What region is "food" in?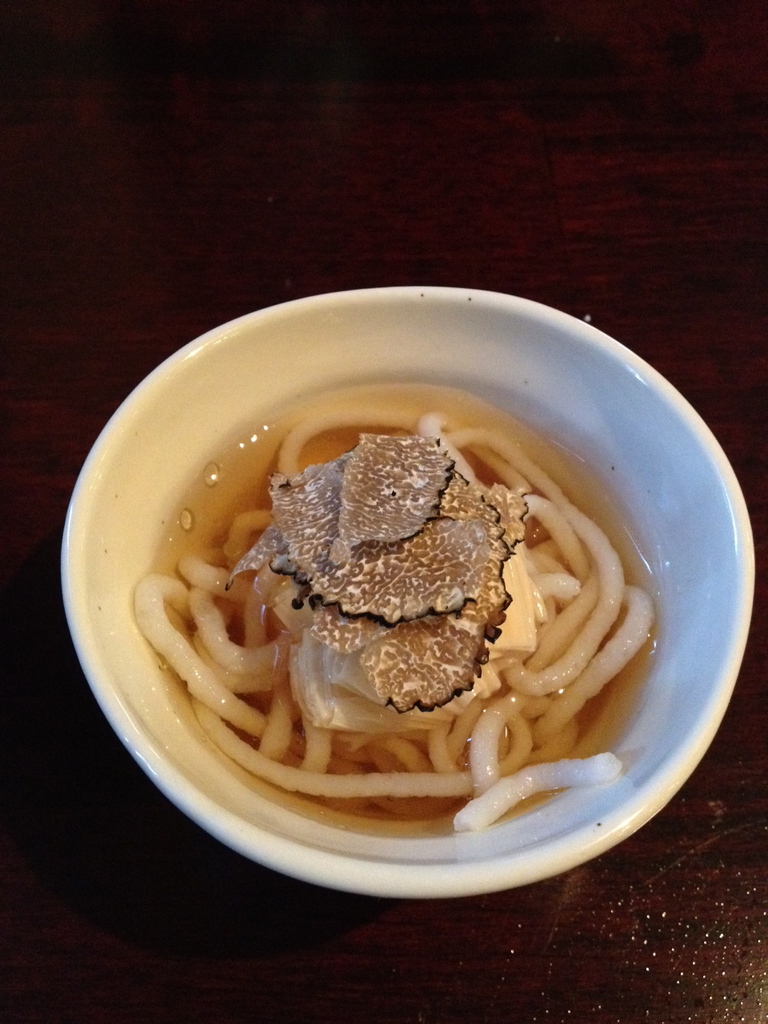
Rect(120, 382, 655, 831).
